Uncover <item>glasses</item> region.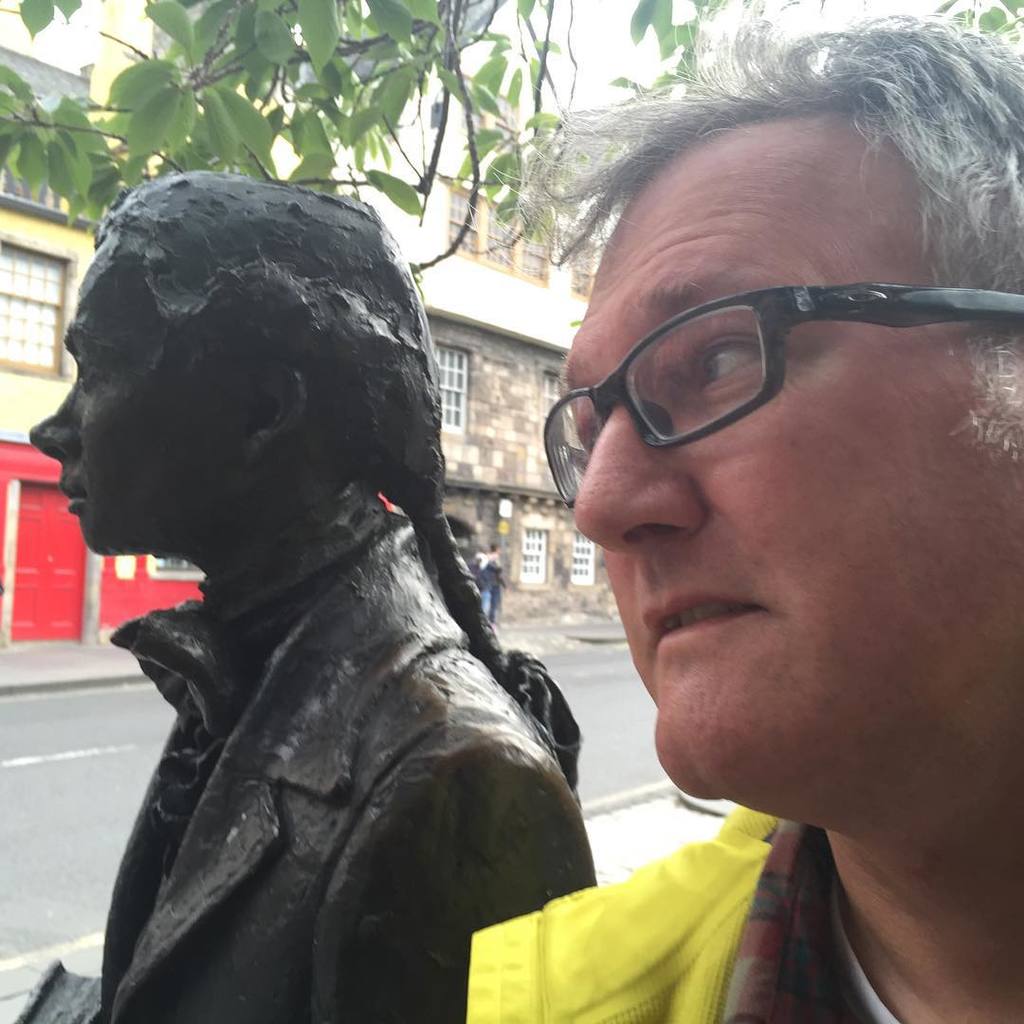
Uncovered: (left=539, top=295, right=932, bottom=469).
